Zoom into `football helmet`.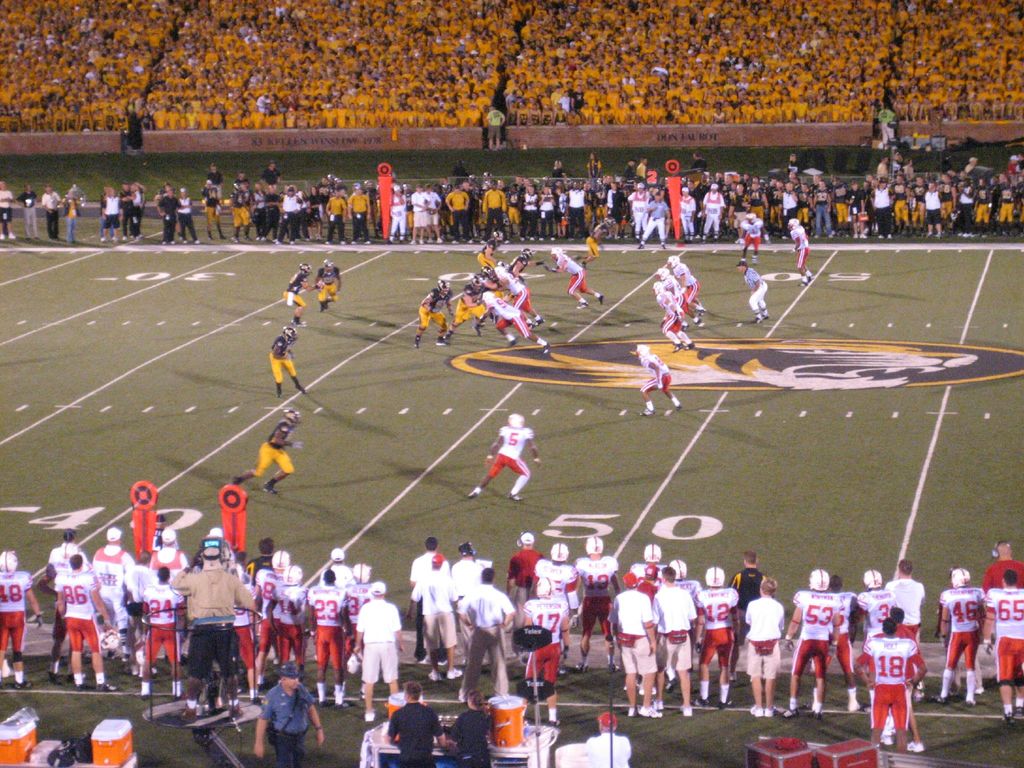
Zoom target: BBox(269, 547, 289, 573).
